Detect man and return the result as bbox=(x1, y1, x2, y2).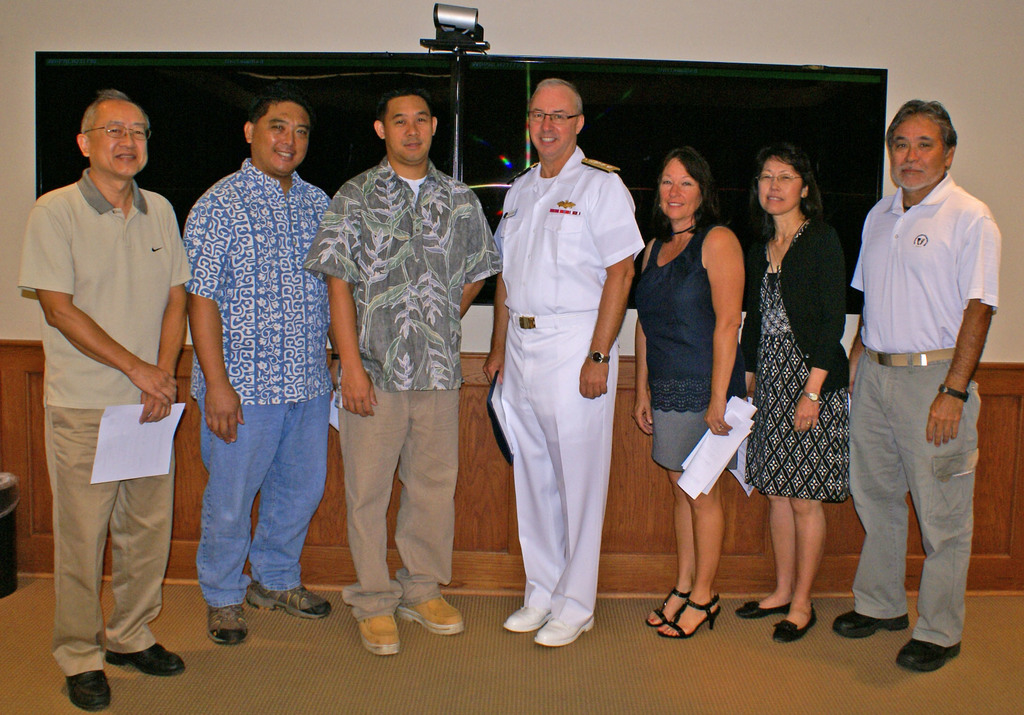
bbox=(482, 71, 644, 647).
